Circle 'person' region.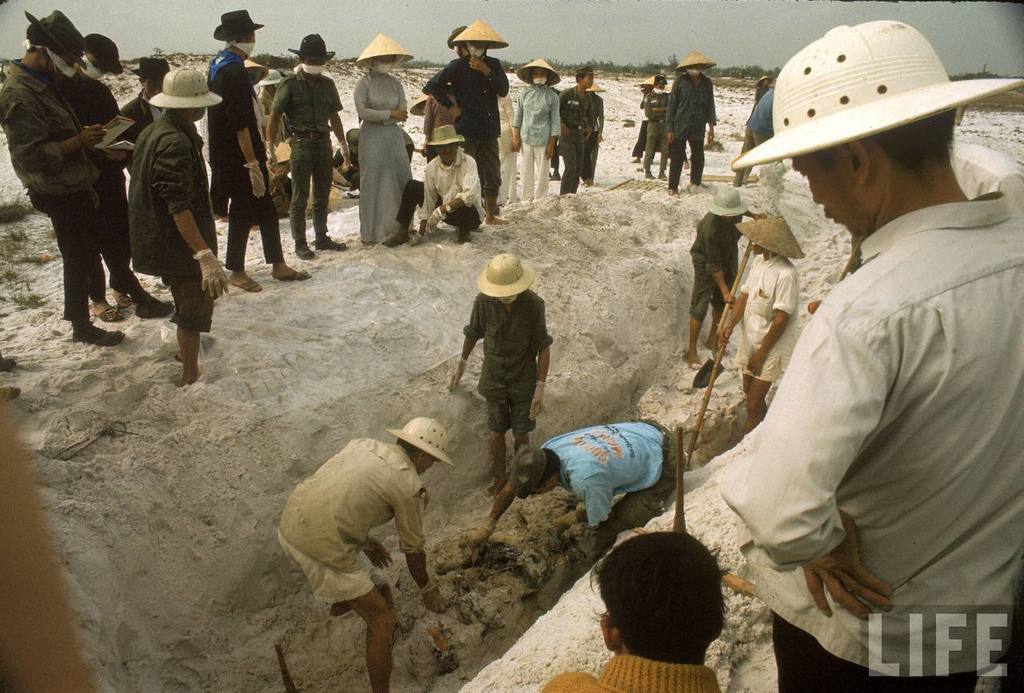
Region: <bbox>44, 27, 166, 318</bbox>.
